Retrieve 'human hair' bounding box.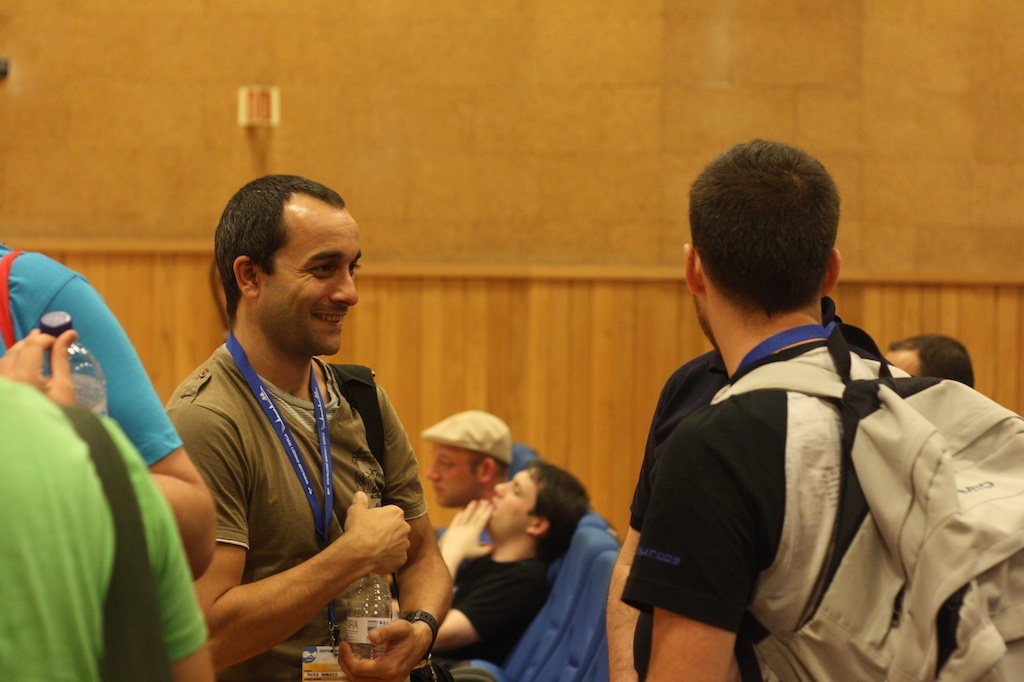
Bounding box: bbox=[472, 452, 517, 482].
